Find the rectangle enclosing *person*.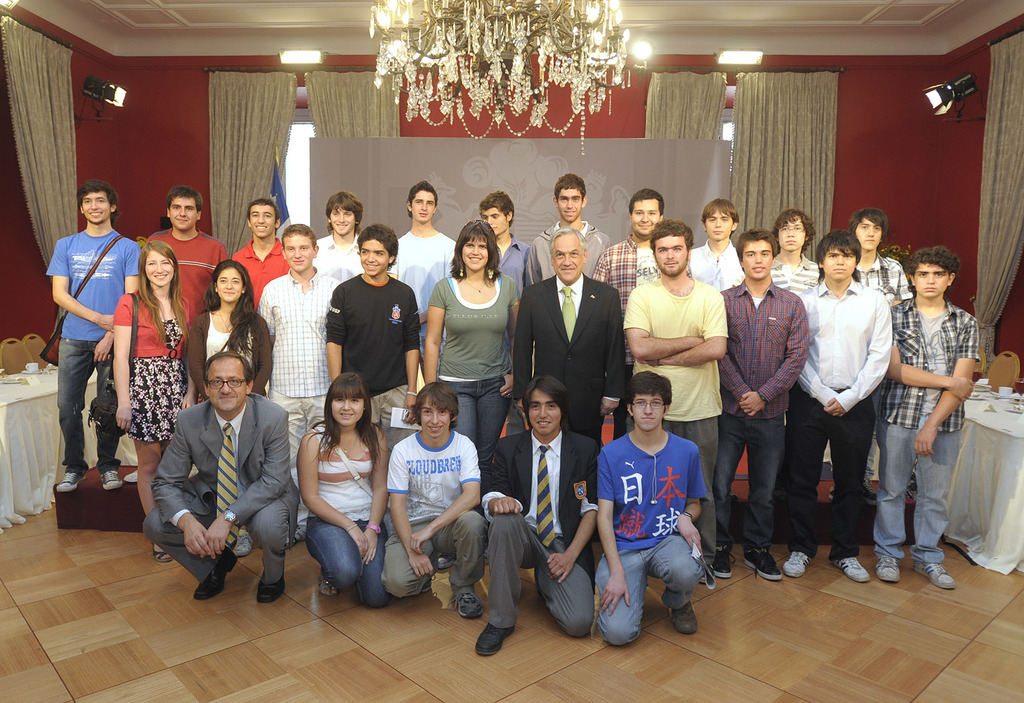
257, 223, 345, 547.
